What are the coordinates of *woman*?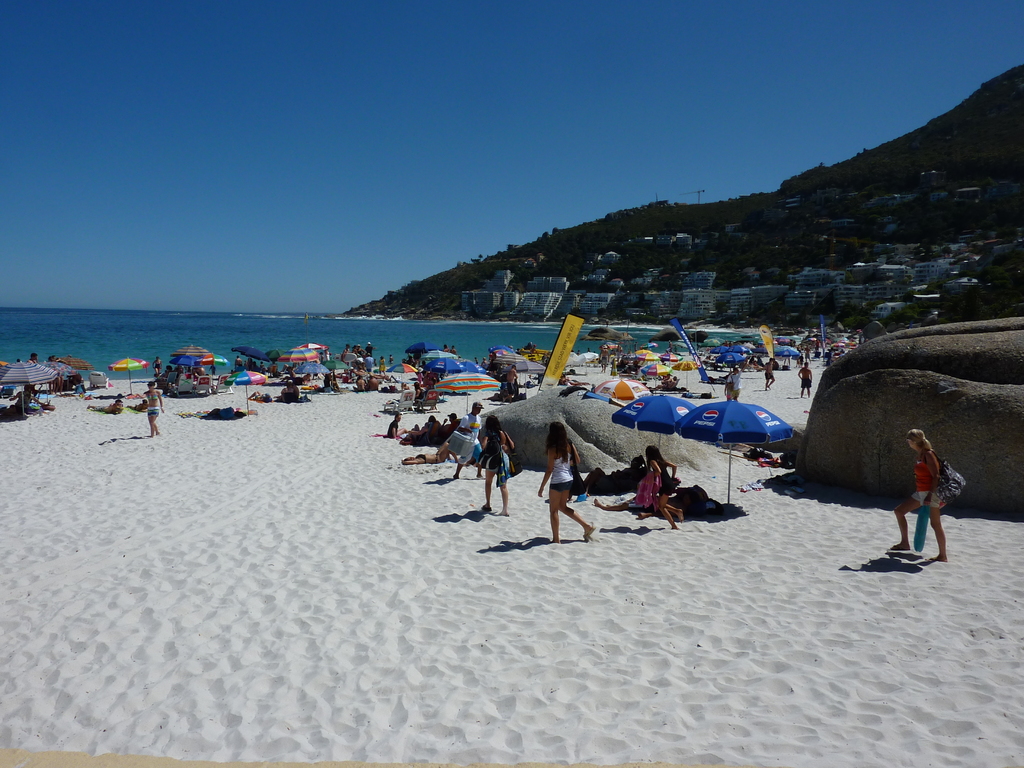
145 381 164 438.
